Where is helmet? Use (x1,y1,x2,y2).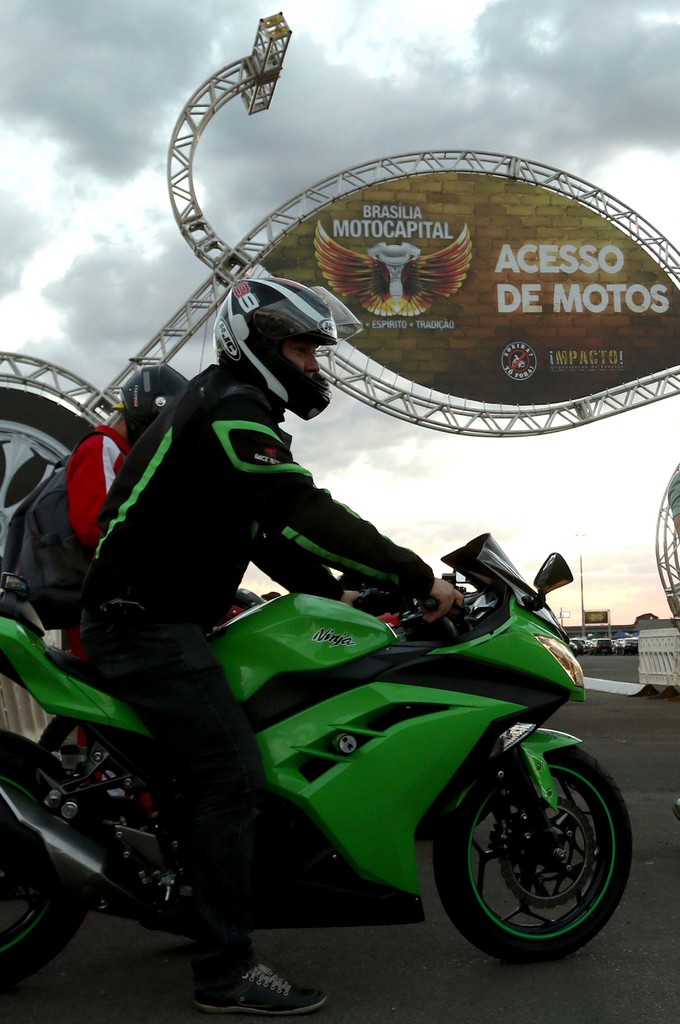
(223,276,359,410).
